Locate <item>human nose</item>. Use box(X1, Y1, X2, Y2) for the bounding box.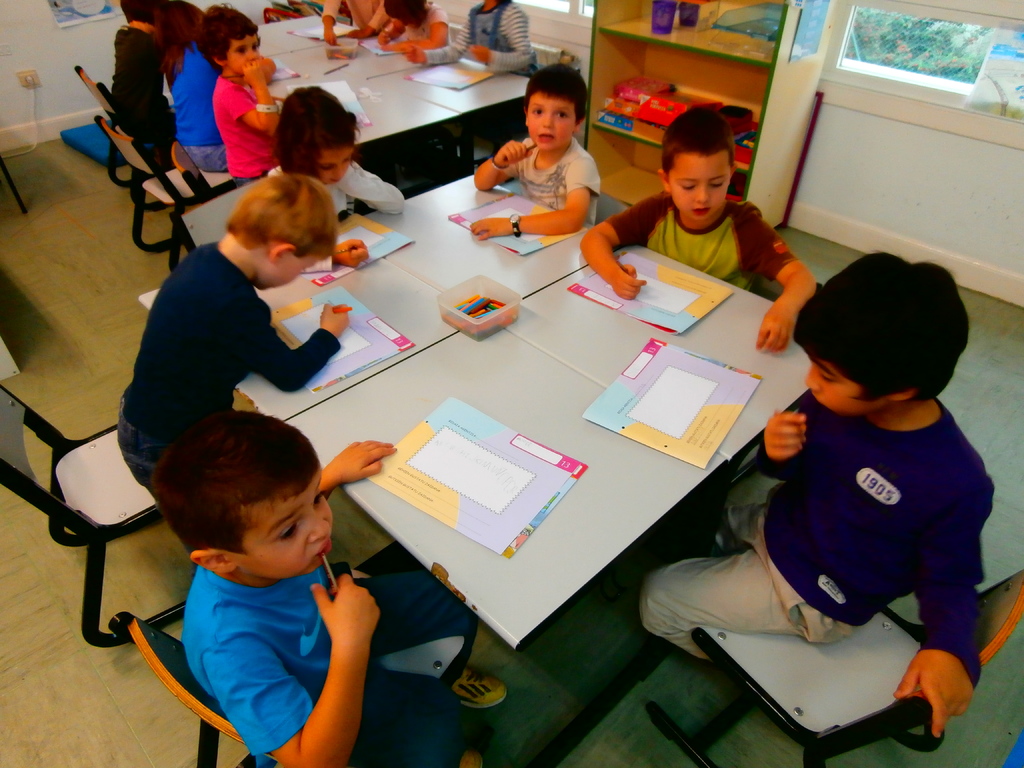
box(803, 366, 821, 394).
